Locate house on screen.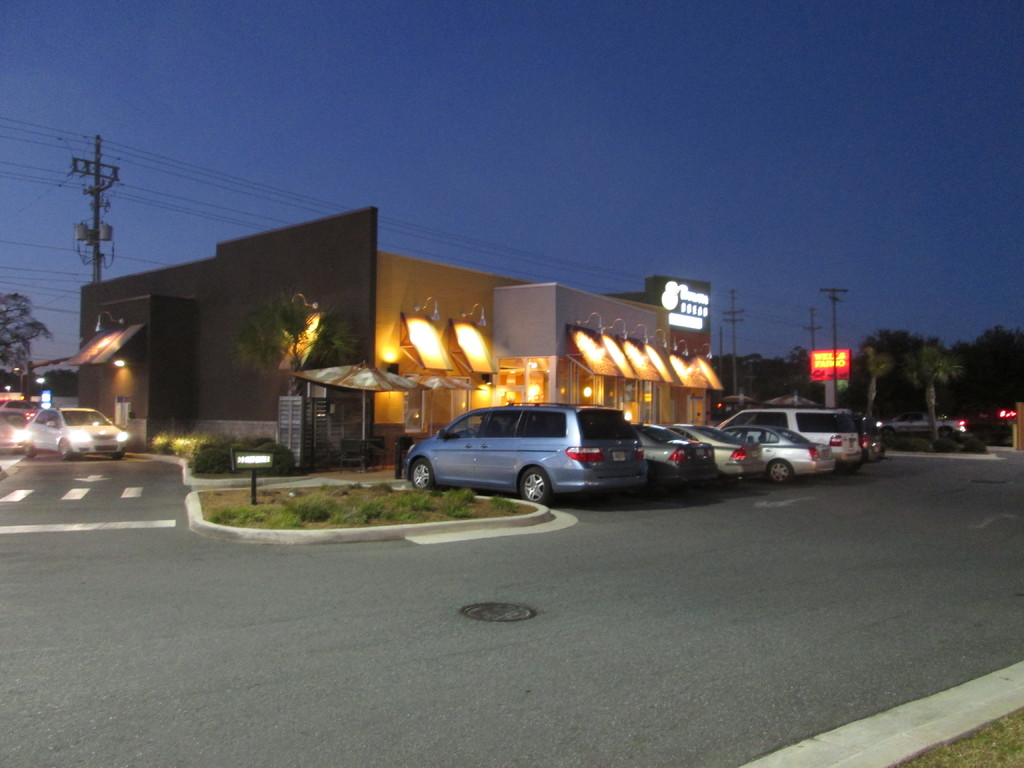
On screen at 68:206:721:465.
